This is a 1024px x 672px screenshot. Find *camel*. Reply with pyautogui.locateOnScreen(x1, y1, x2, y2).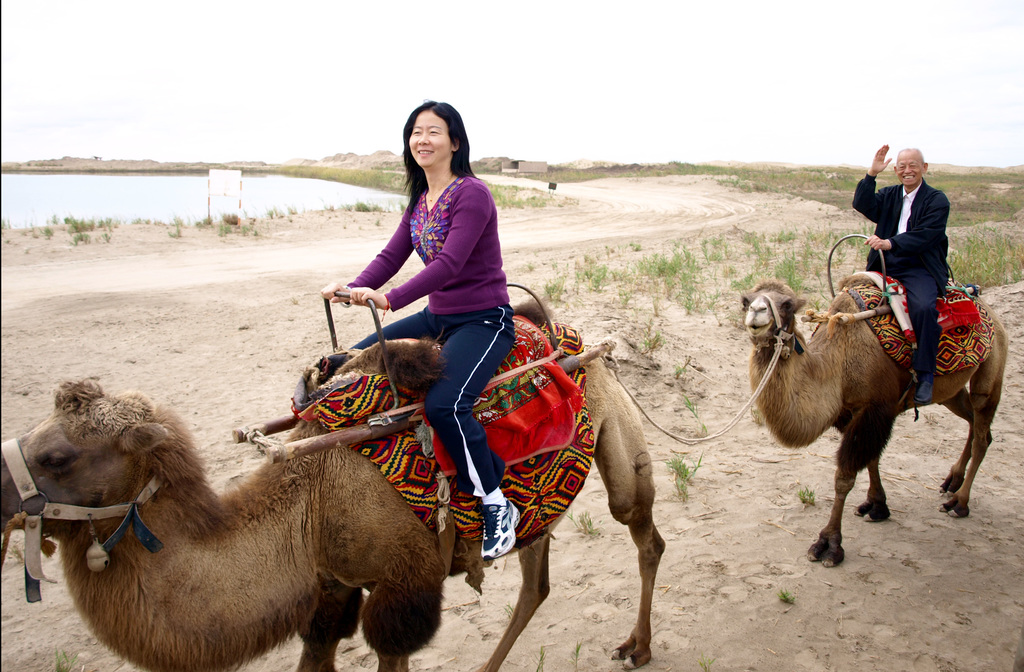
pyautogui.locateOnScreen(741, 278, 1007, 571).
